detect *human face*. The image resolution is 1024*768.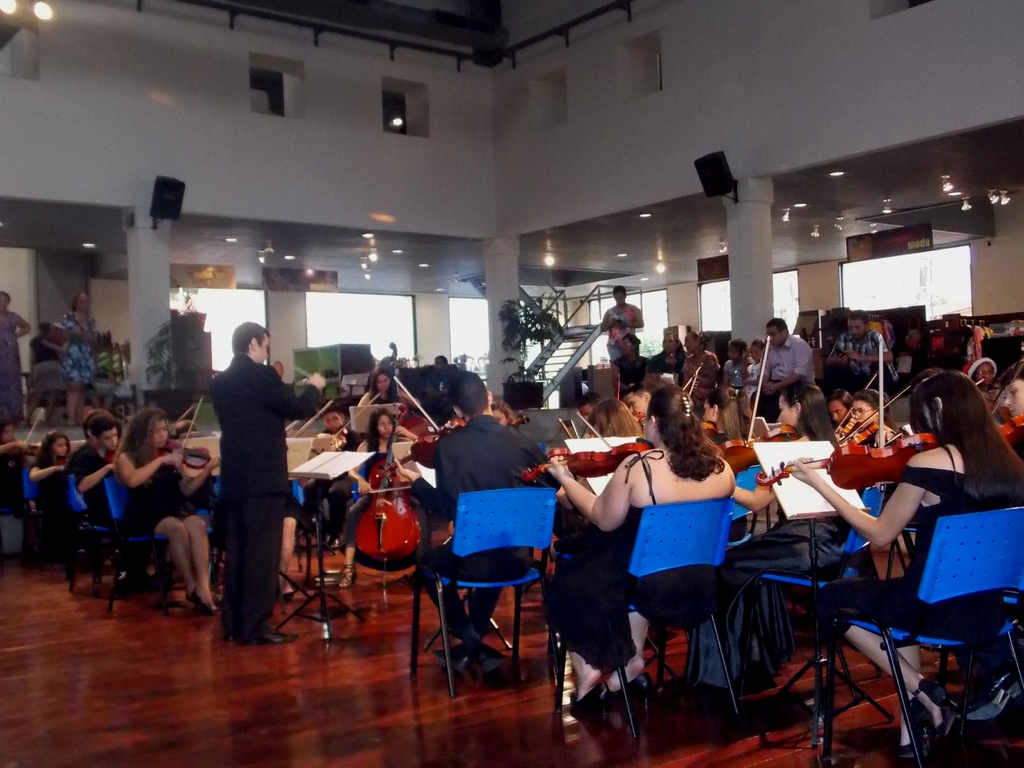
846,322,865,342.
